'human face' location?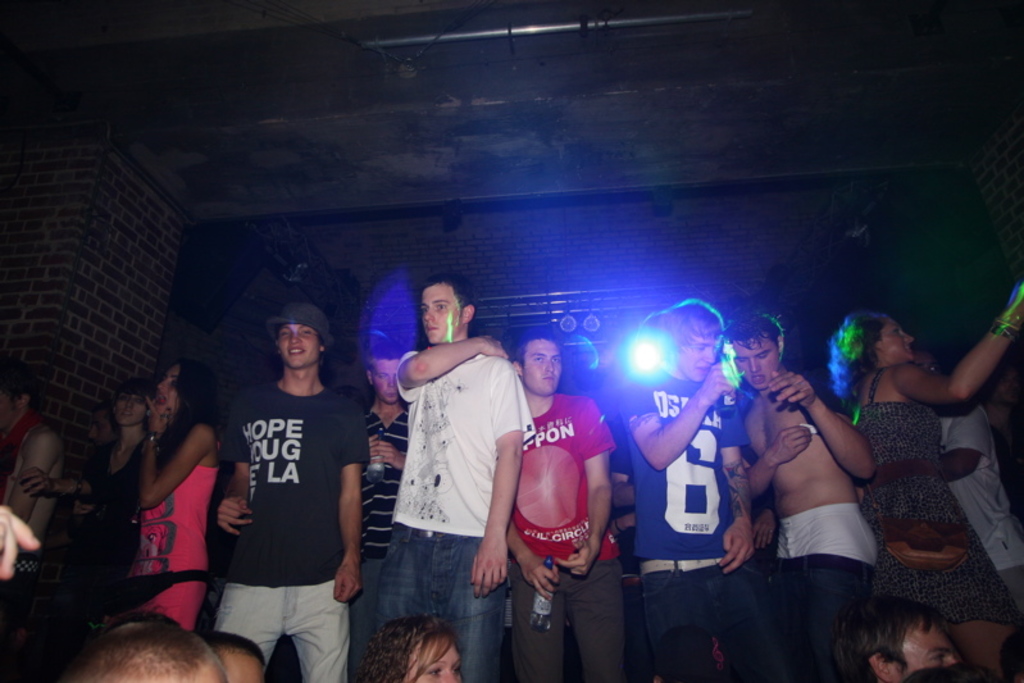
box=[897, 619, 957, 678]
